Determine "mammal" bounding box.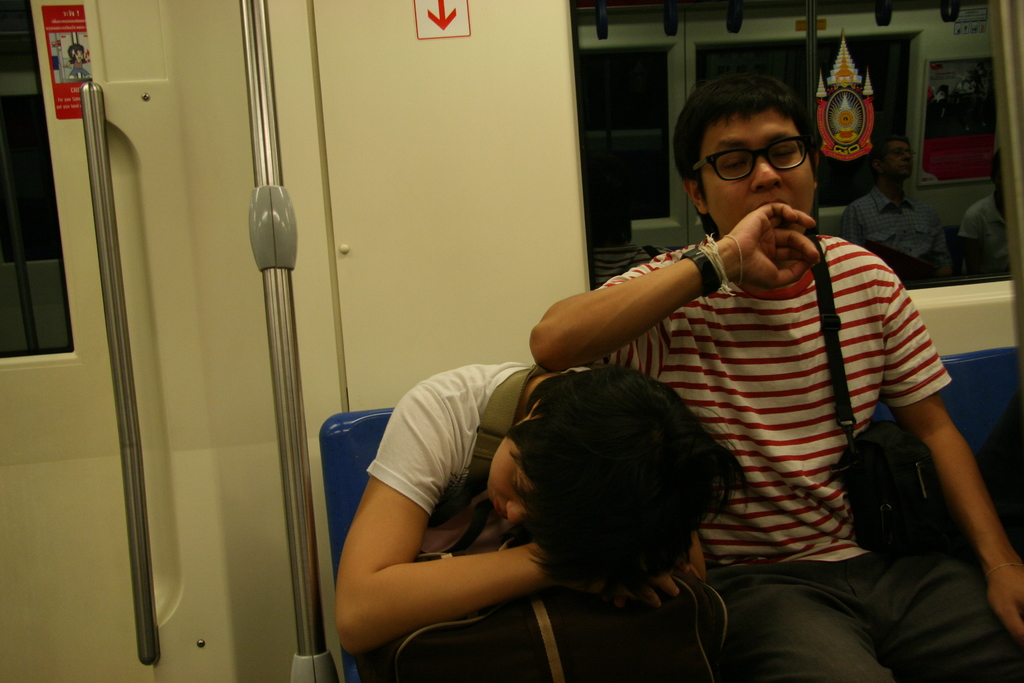
Determined: bbox=[324, 343, 724, 654].
